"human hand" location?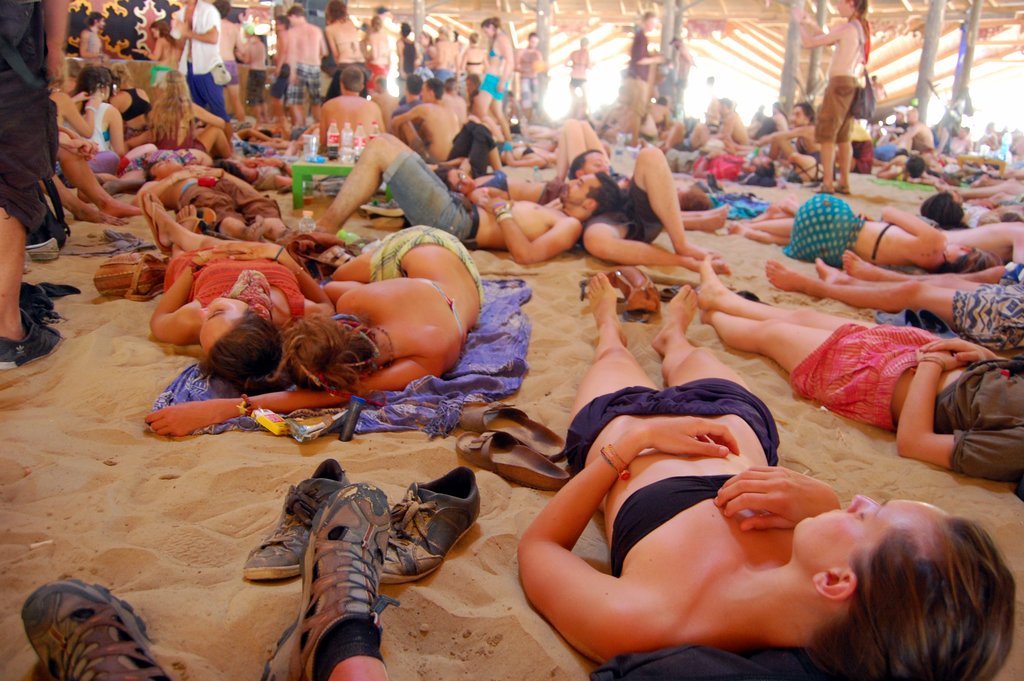
196:249:243:260
